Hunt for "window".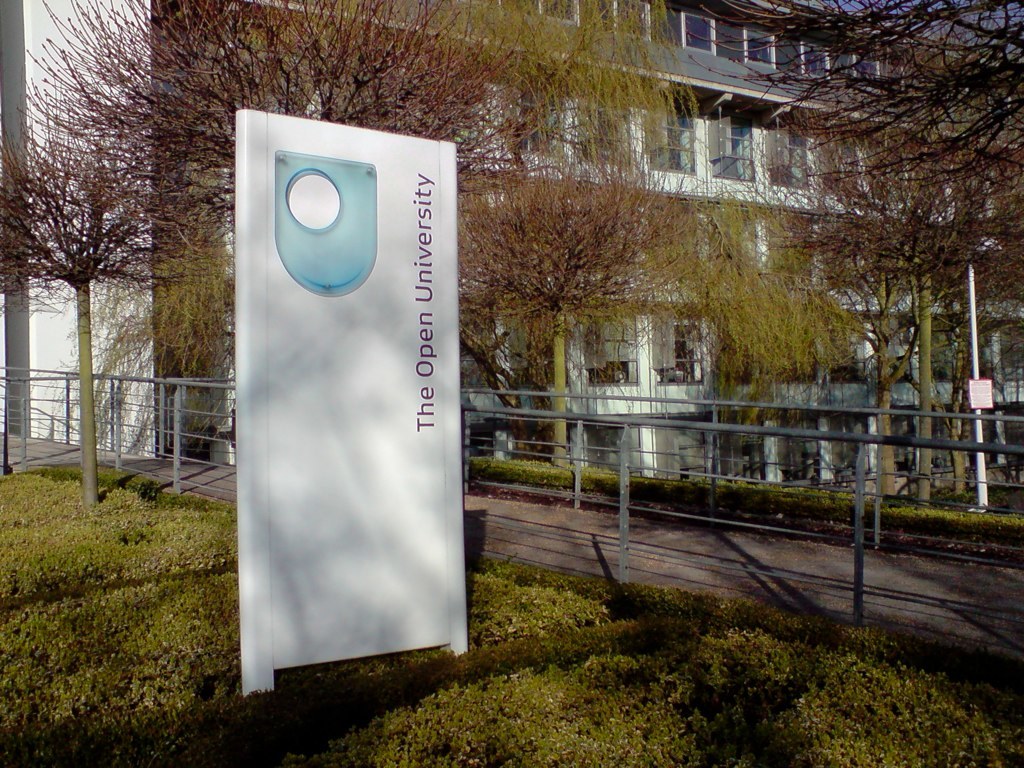
Hunted down at (left=171, top=438, right=232, bottom=461).
